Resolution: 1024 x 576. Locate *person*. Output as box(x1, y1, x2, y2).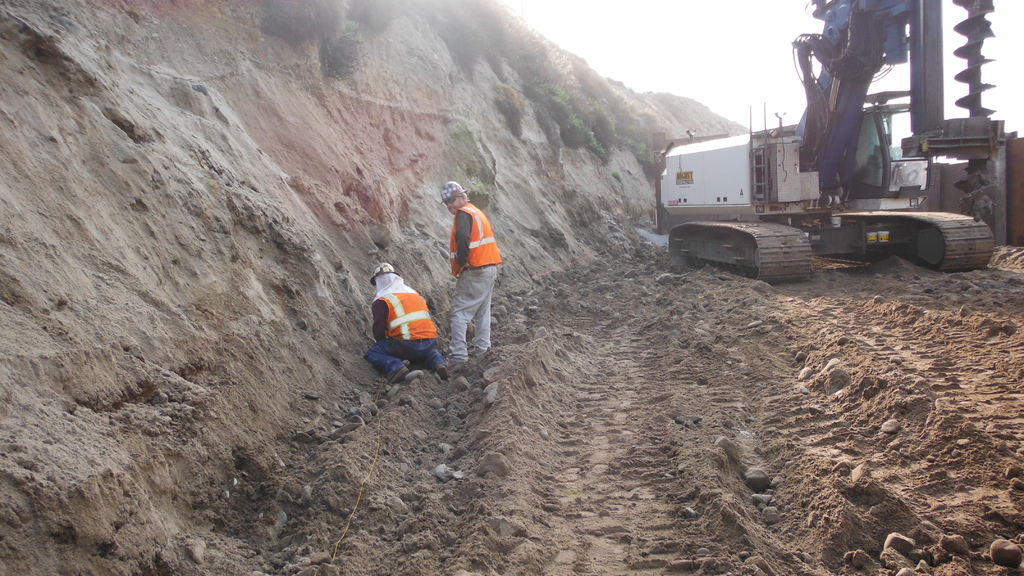
box(364, 259, 461, 387).
